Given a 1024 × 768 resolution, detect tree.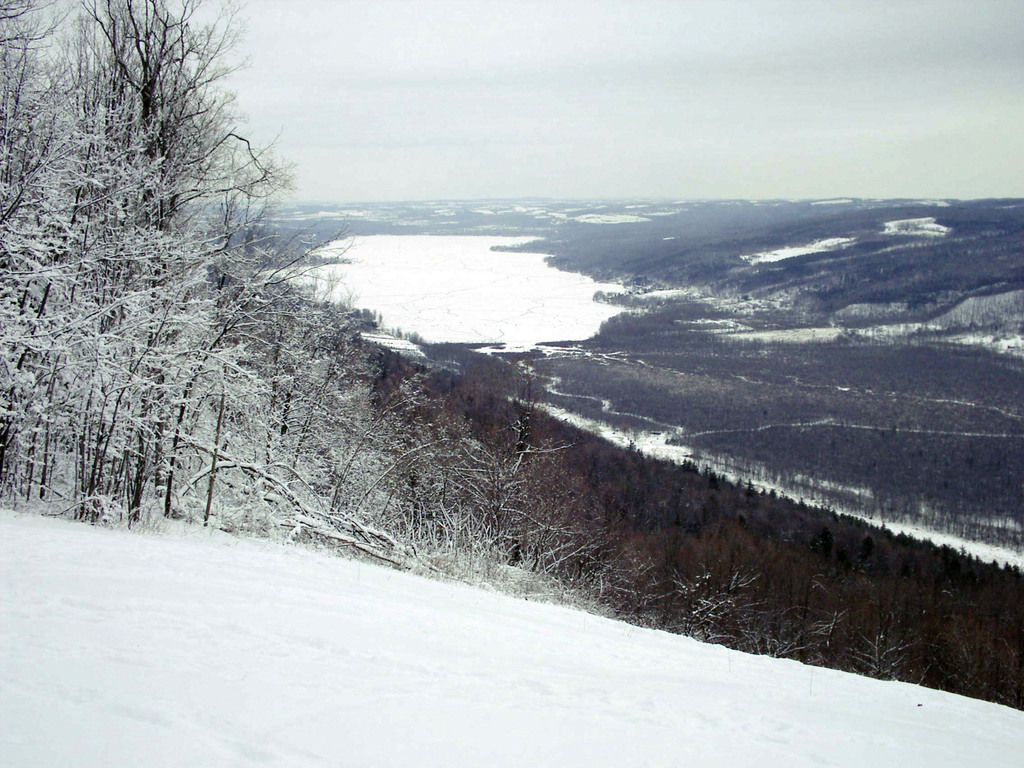
20 22 348 558.
